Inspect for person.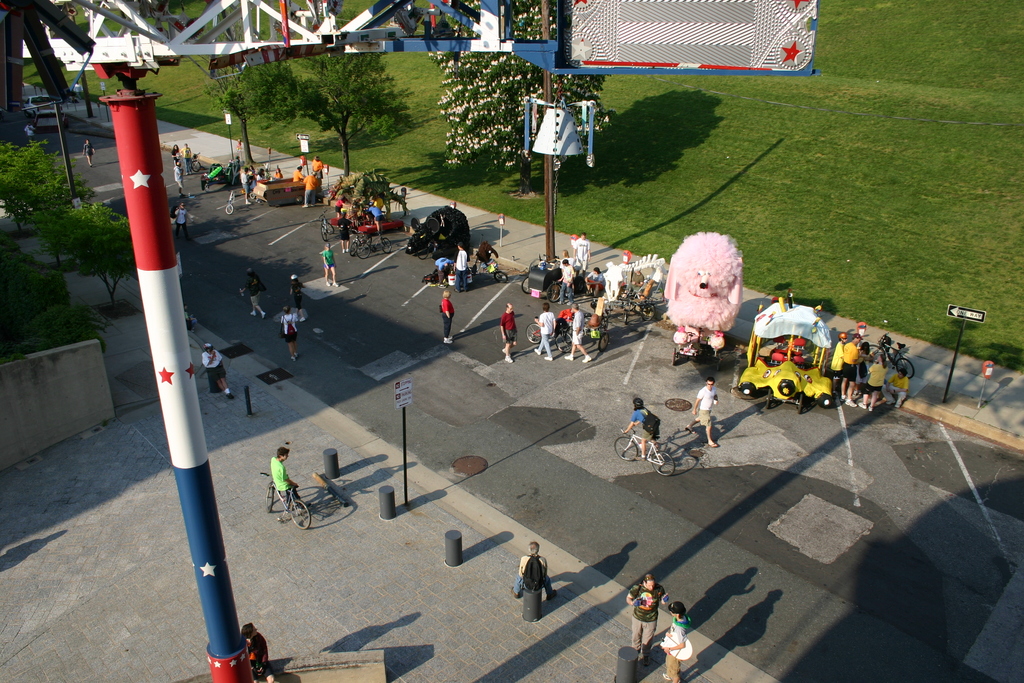
Inspection: 289:272:307:324.
